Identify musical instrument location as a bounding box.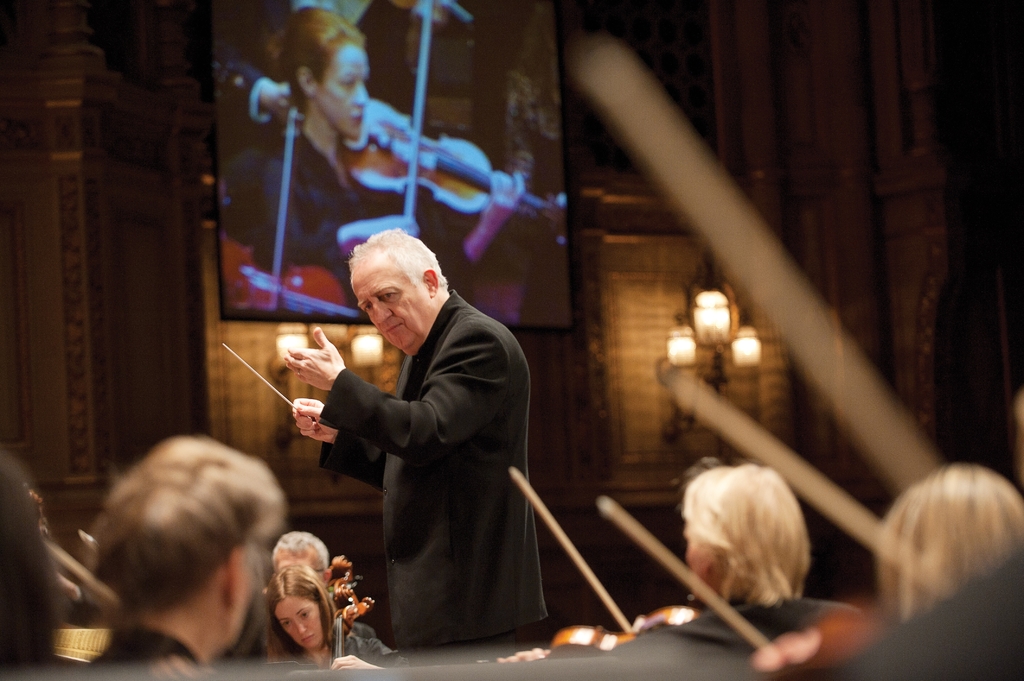
BBox(344, 94, 569, 216).
